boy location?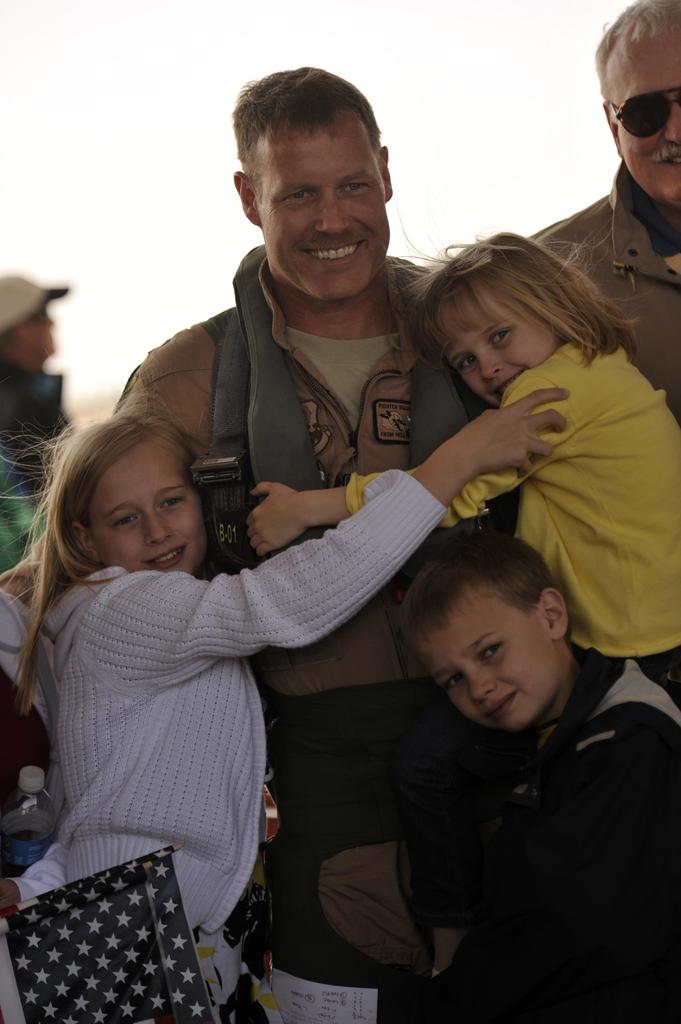
{"x1": 333, "y1": 485, "x2": 659, "y2": 1014}
